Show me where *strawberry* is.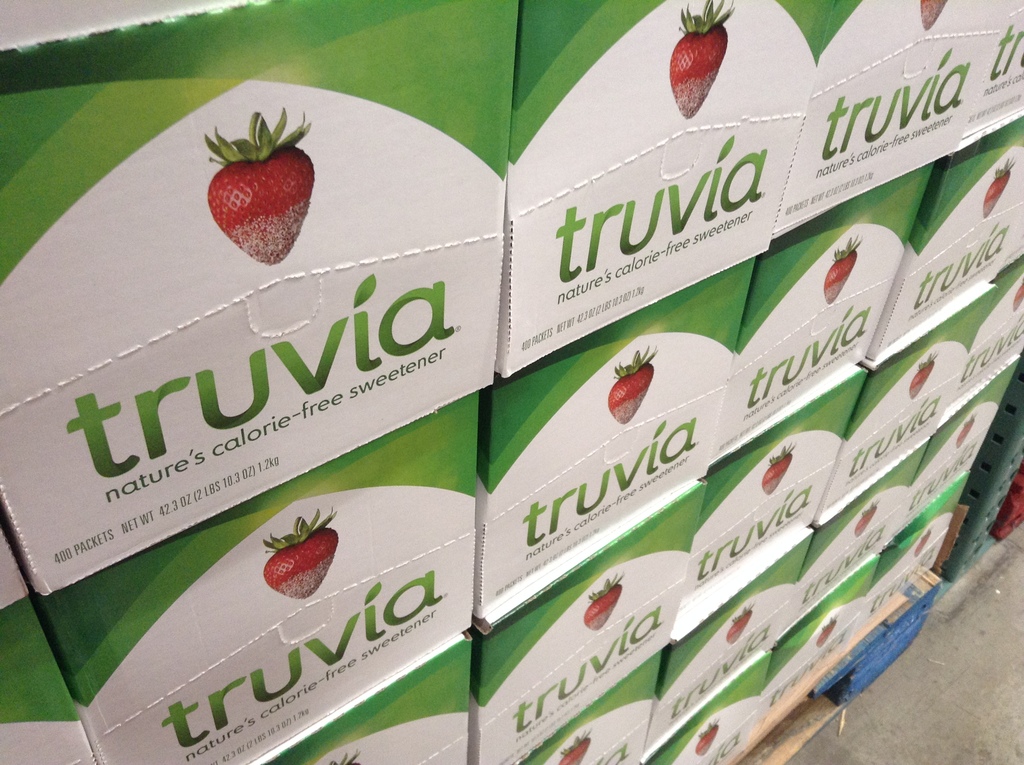
*strawberry* is at pyautogui.locateOnScreen(851, 500, 878, 538).
